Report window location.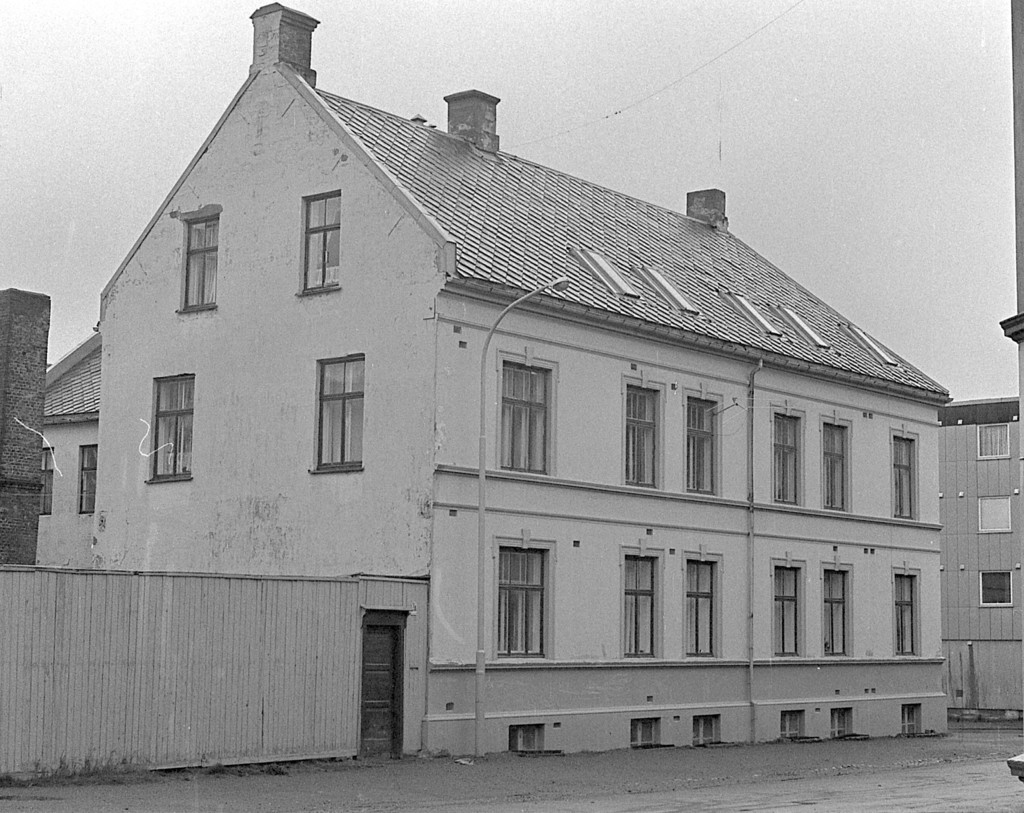
Report: left=310, top=354, right=364, bottom=476.
